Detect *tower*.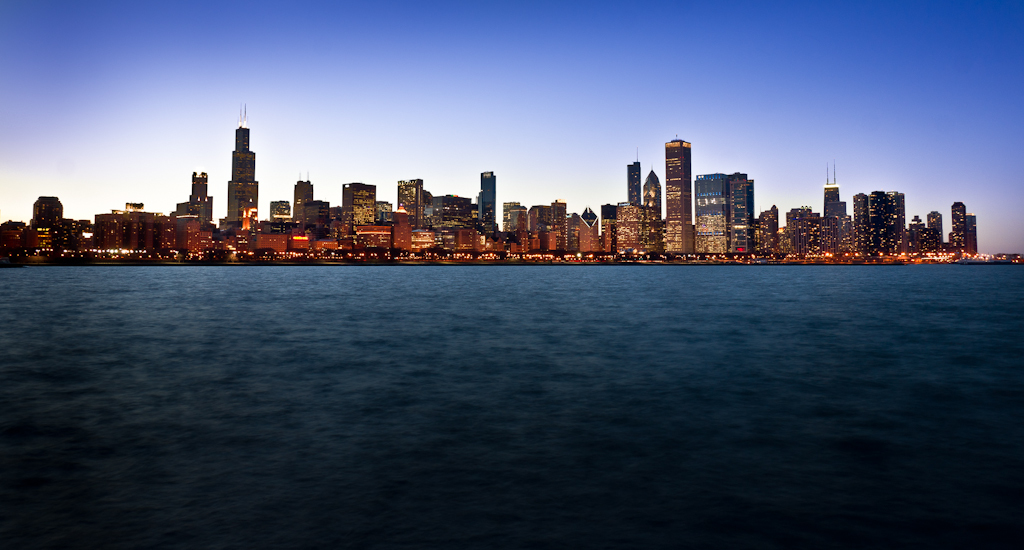
Detected at rect(928, 210, 942, 250).
